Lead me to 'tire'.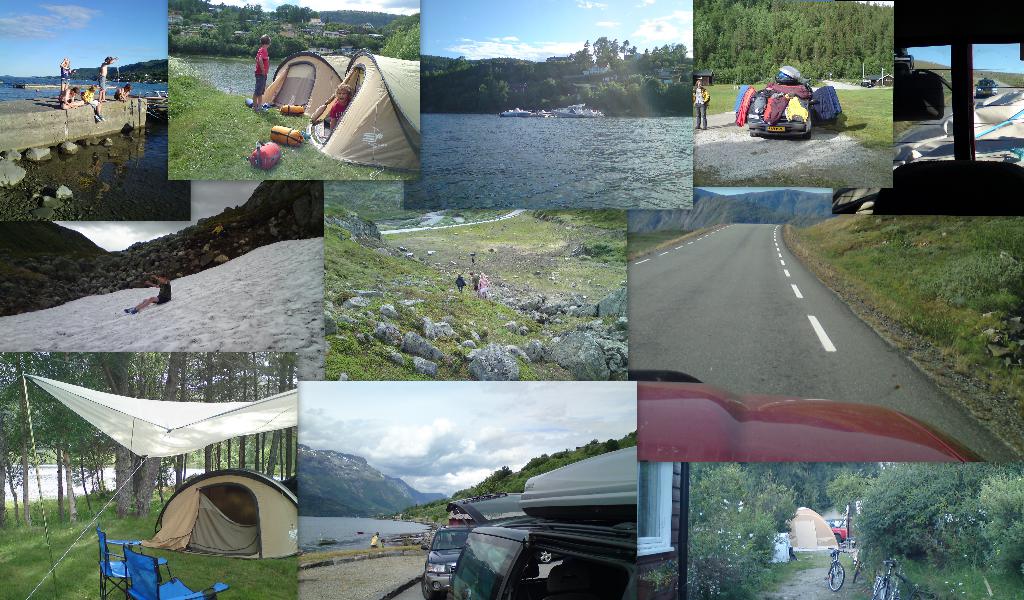
Lead to 422, 578, 447, 599.
